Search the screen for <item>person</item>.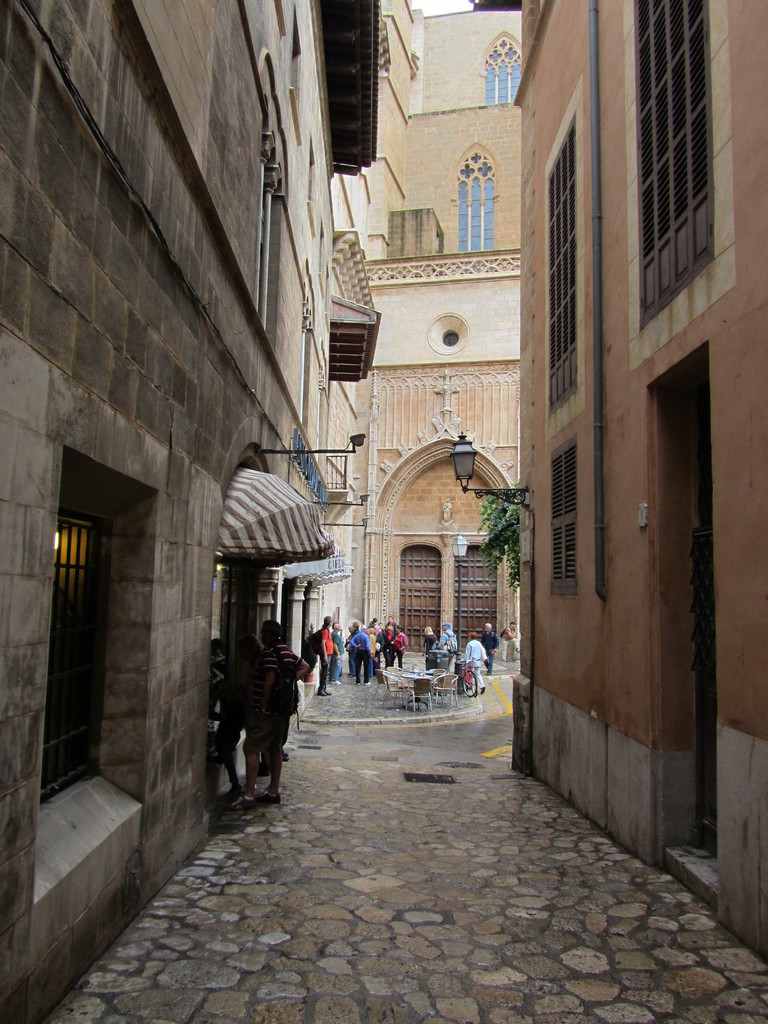
Found at [left=350, top=623, right=373, bottom=684].
